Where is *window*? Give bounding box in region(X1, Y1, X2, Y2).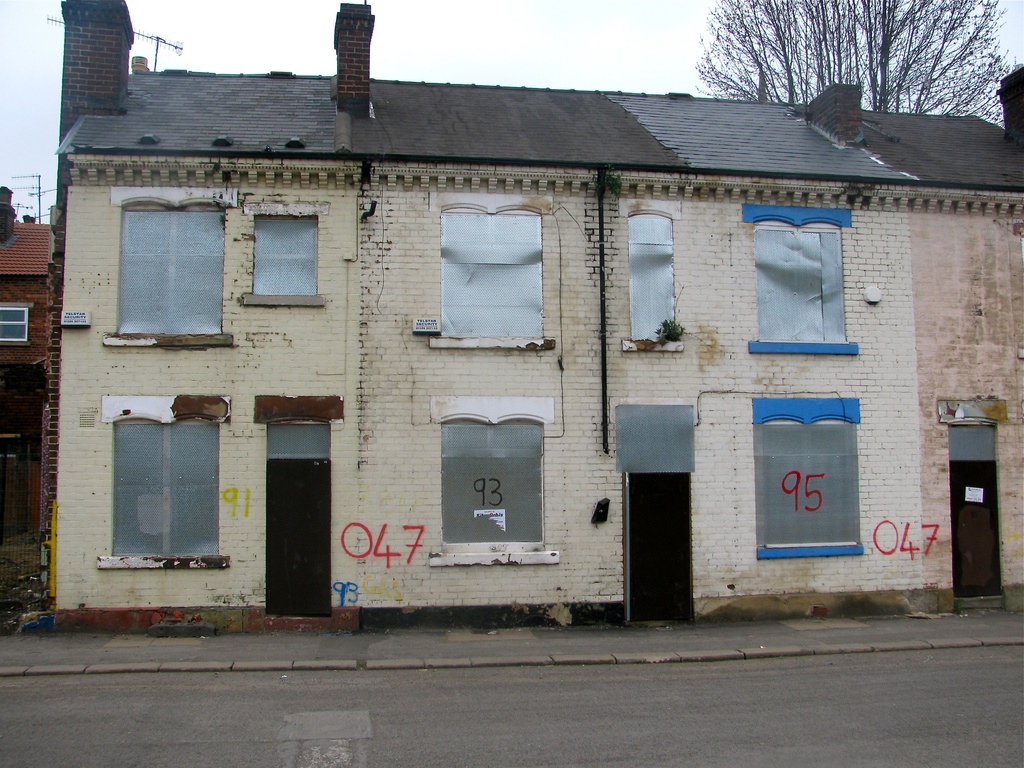
region(429, 392, 555, 569).
